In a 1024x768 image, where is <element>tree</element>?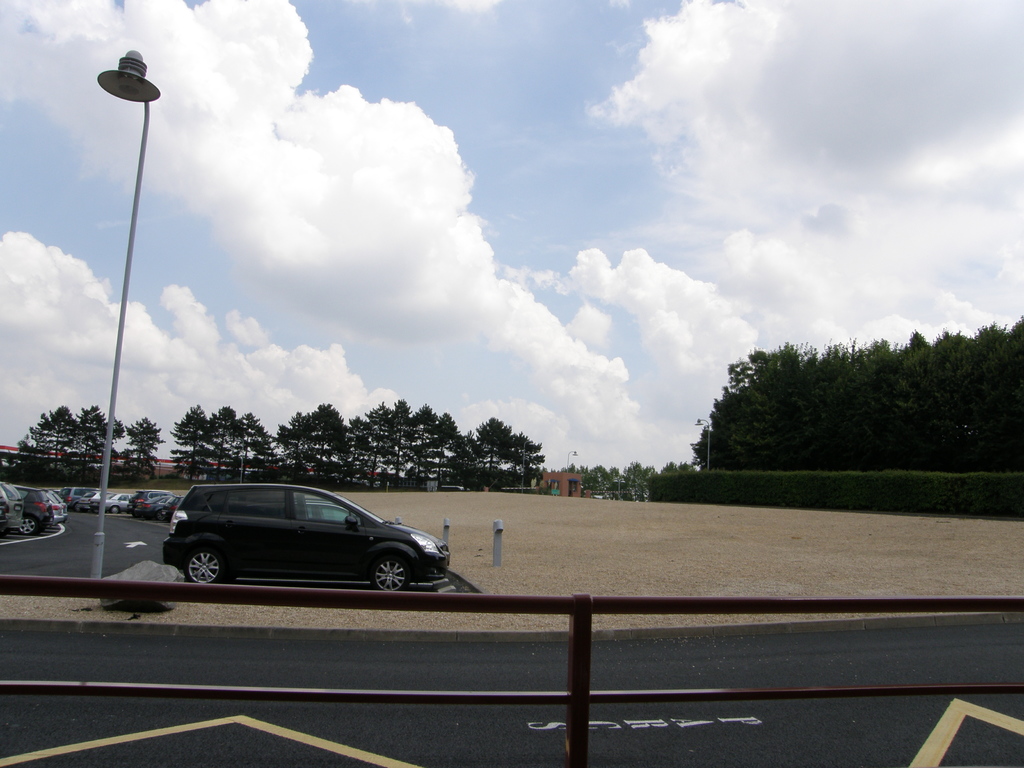
(227,400,272,492).
